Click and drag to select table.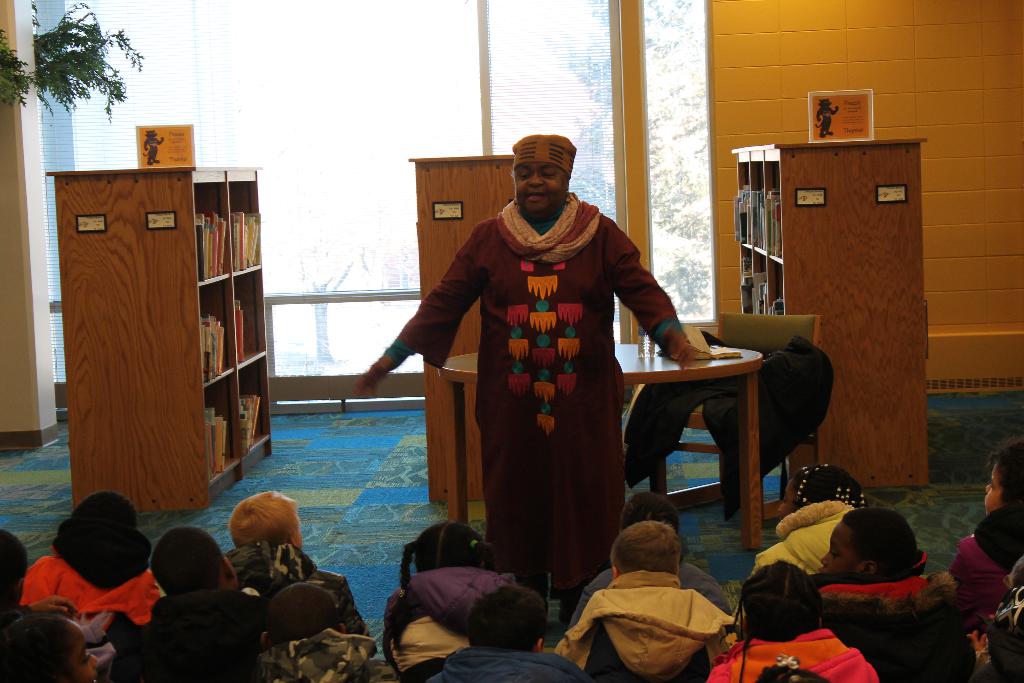
Selection: {"left": 429, "top": 302, "right": 807, "bottom": 607}.
